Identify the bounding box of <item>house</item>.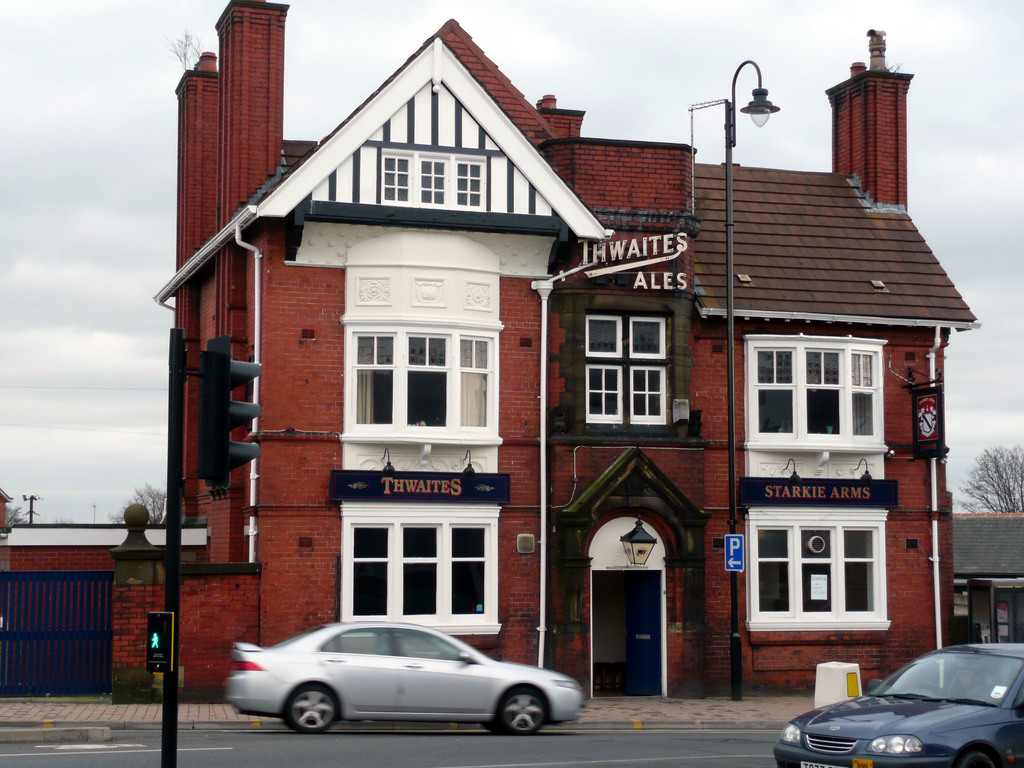
952:515:1023:640.
